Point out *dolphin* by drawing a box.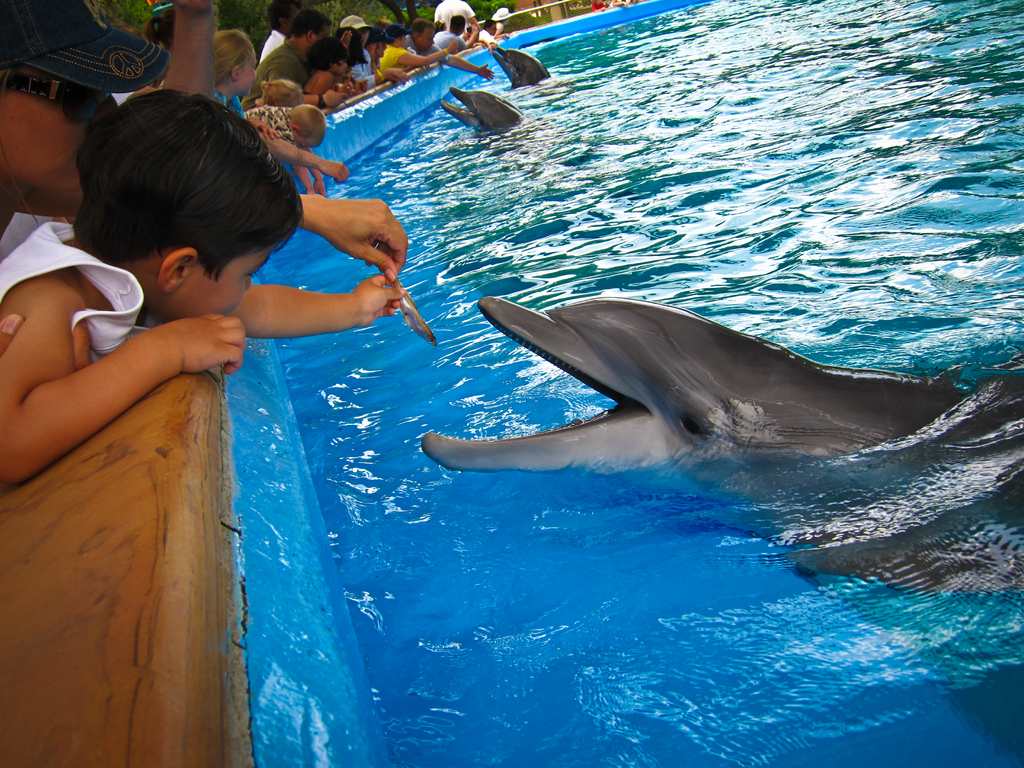
box=[440, 85, 525, 147].
